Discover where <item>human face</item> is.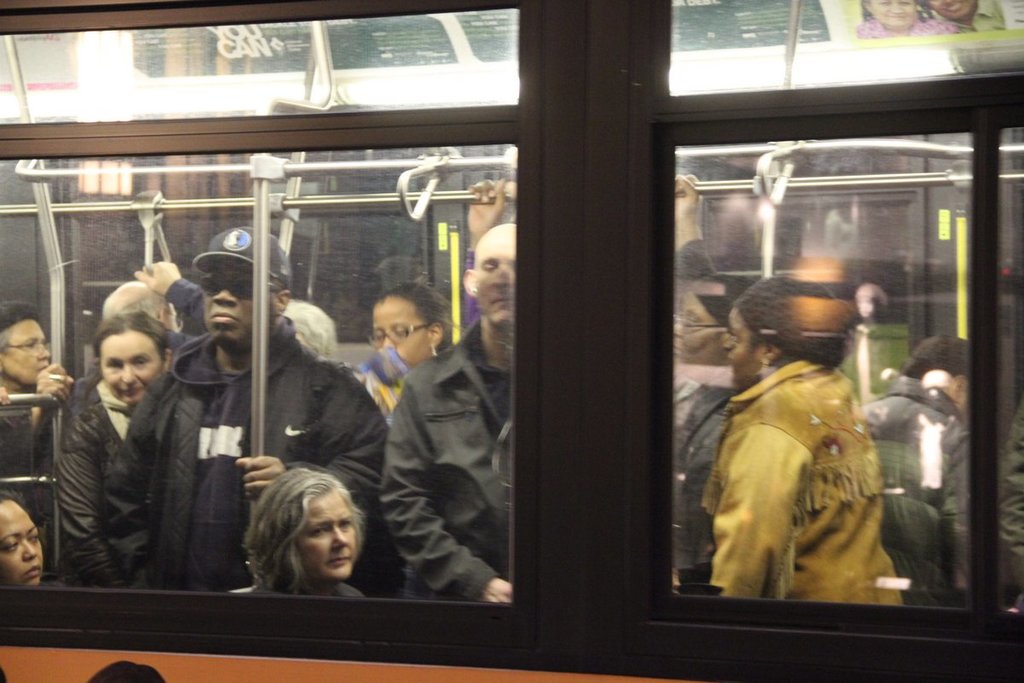
Discovered at [718,308,761,387].
